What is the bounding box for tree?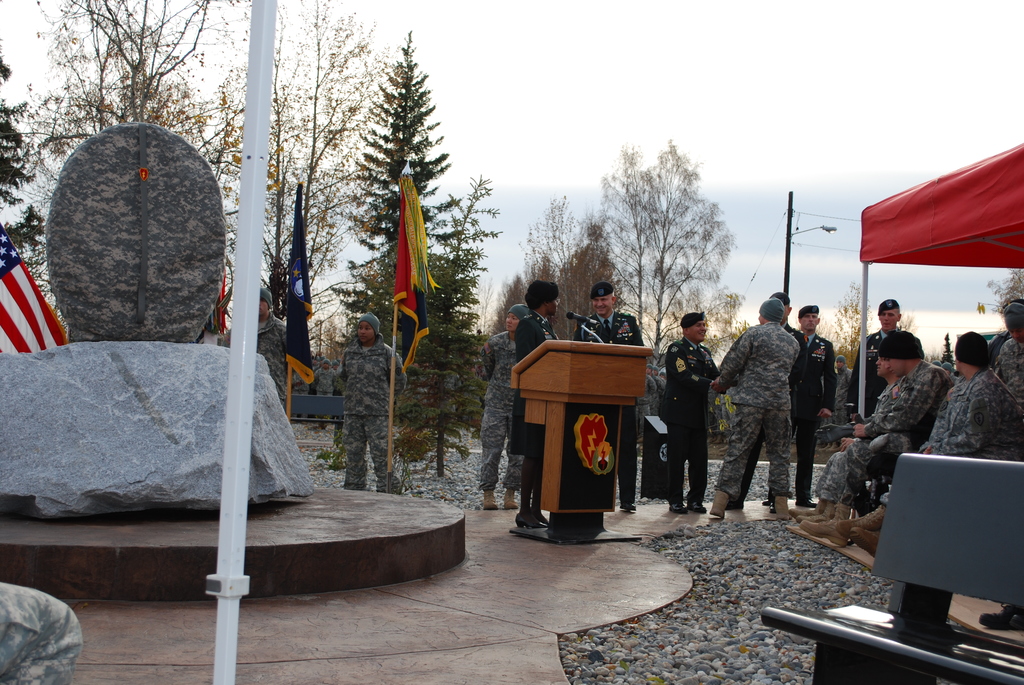
x1=652 y1=141 x2=729 y2=331.
